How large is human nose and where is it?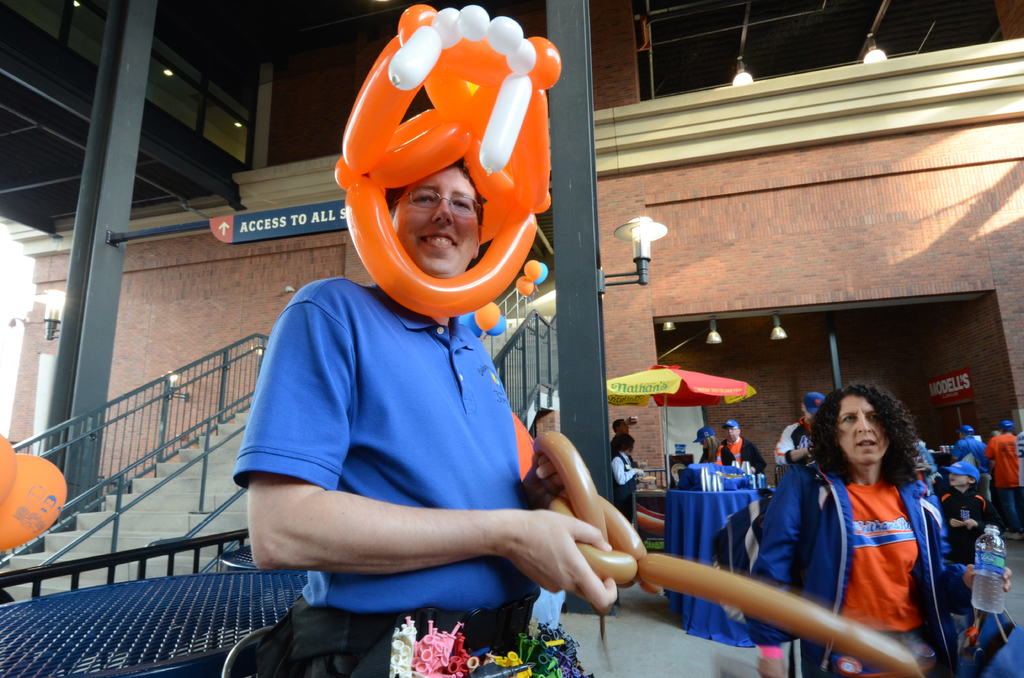
Bounding box: rect(431, 198, 452, 227).
